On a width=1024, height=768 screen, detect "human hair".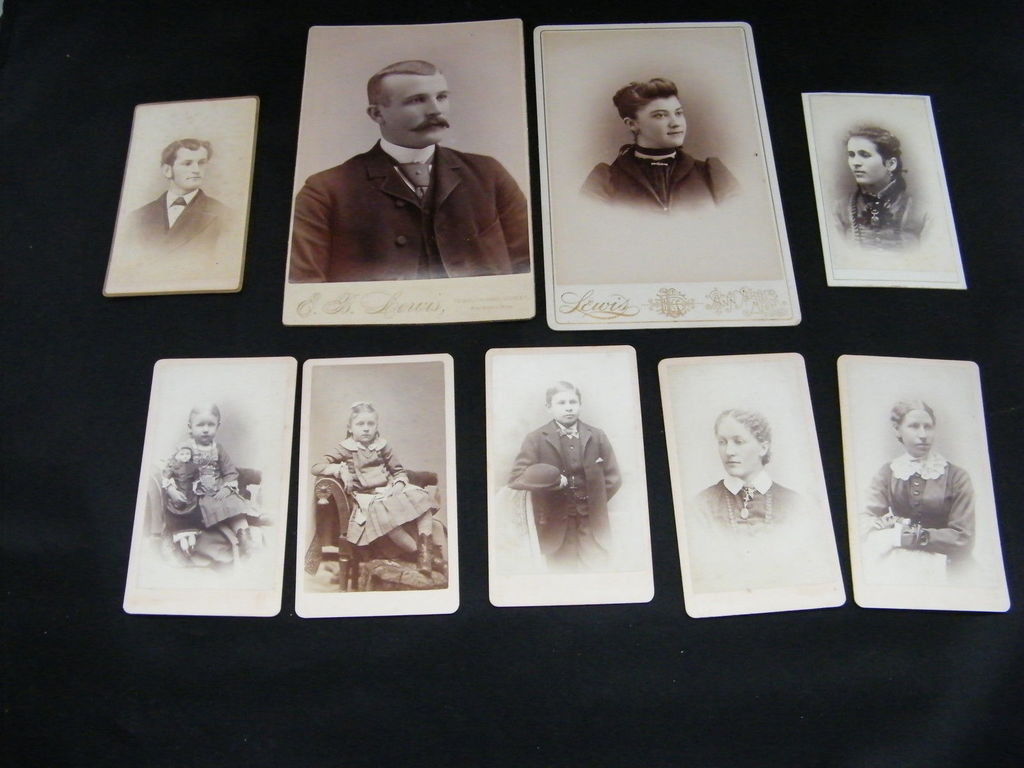
<box>360,54,451,104</box>.
